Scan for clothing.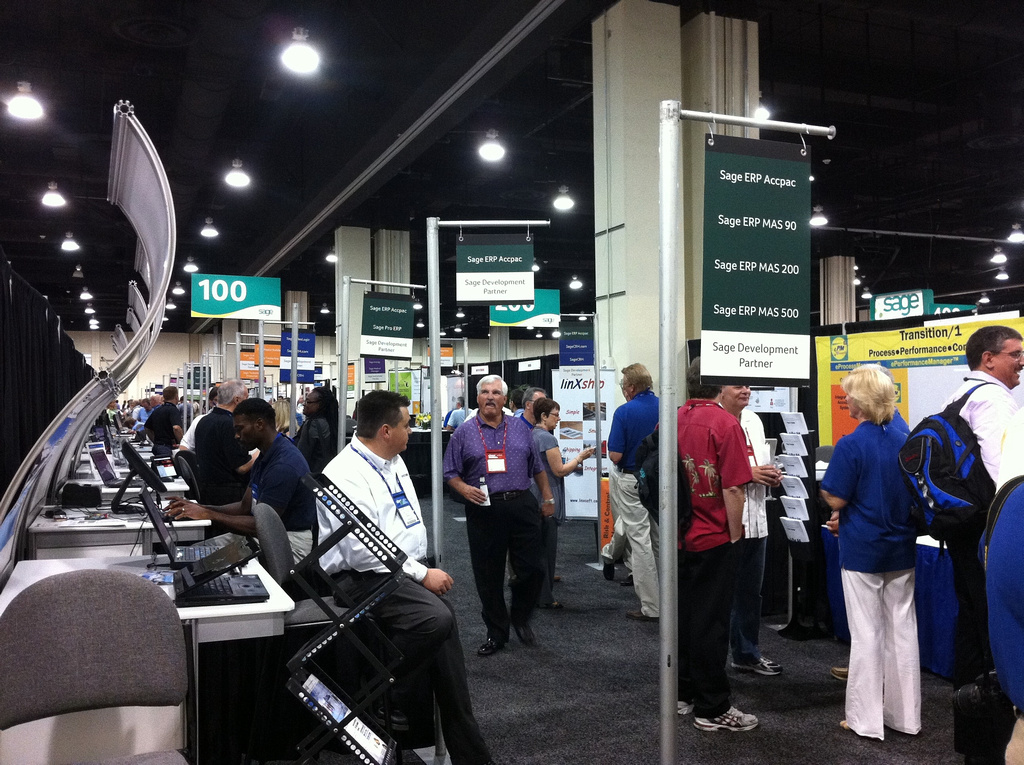
Scan result: detection(733, 407, 772, 665).
